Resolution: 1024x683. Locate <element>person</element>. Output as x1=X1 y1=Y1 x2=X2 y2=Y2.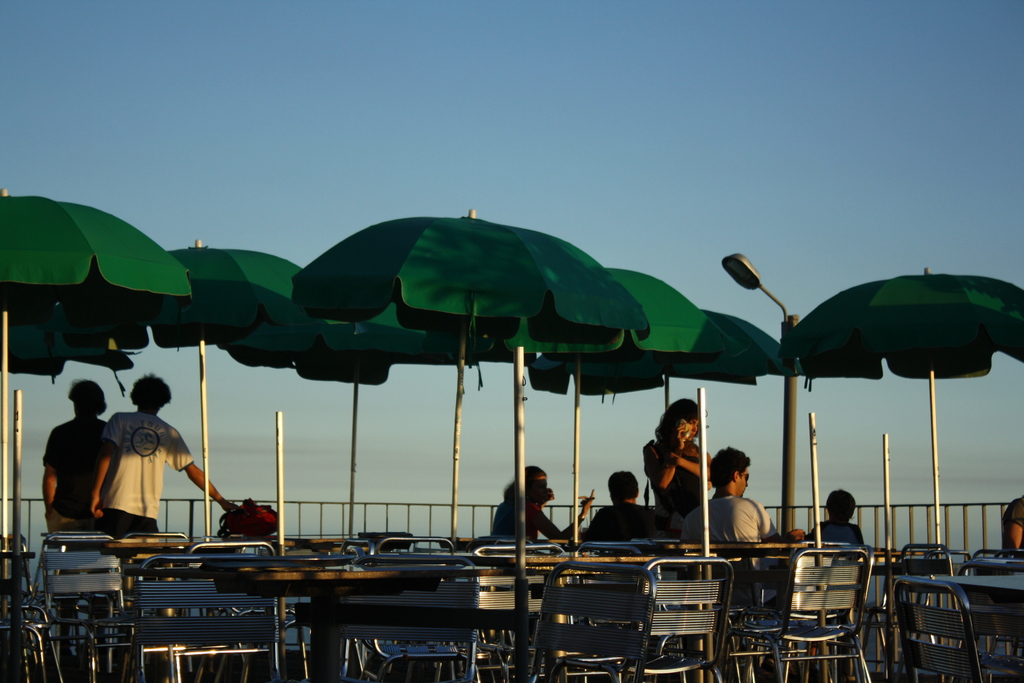
x1=484 y1=465 x2=596 y2=539.
